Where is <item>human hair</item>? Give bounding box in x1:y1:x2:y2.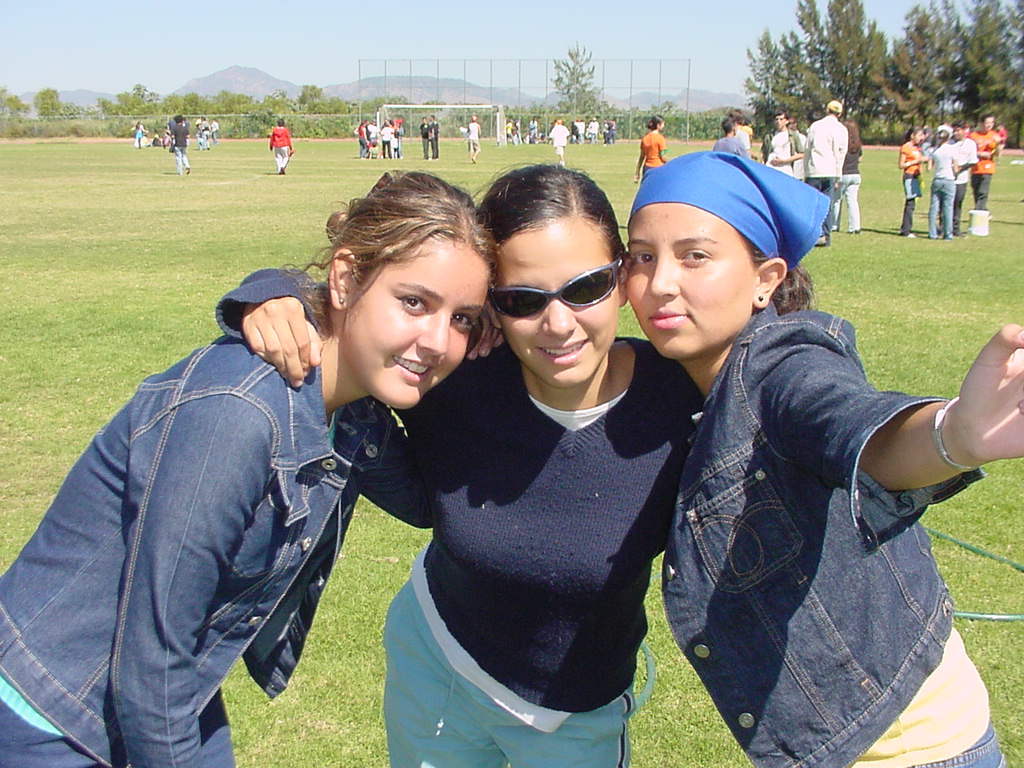
773:109:789:120.
